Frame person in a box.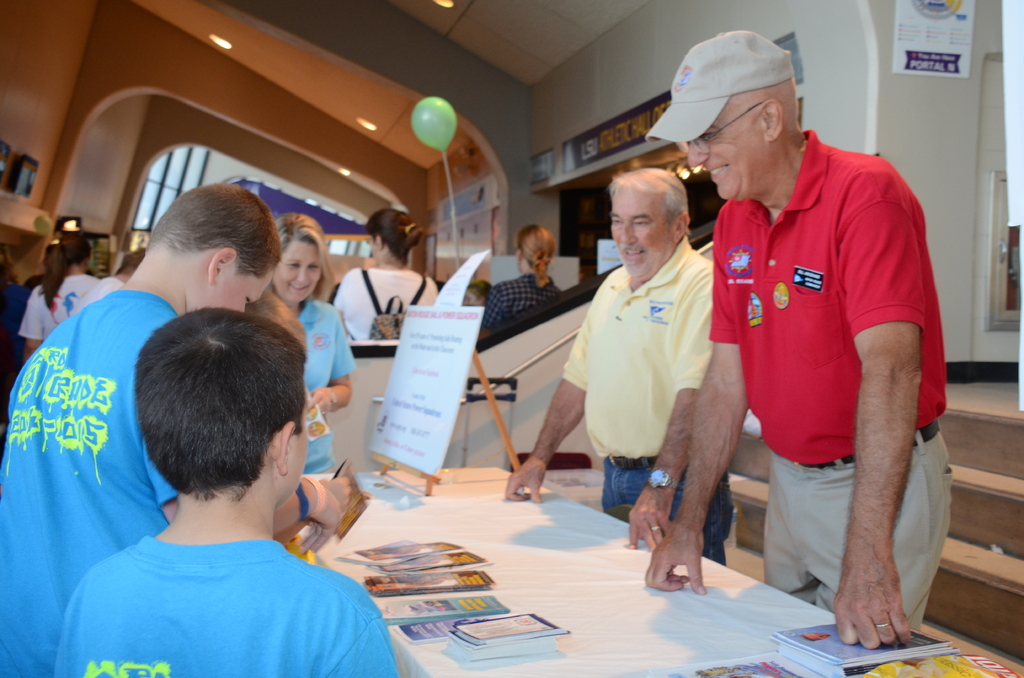
bbox=(691, 50, 940, 654).
